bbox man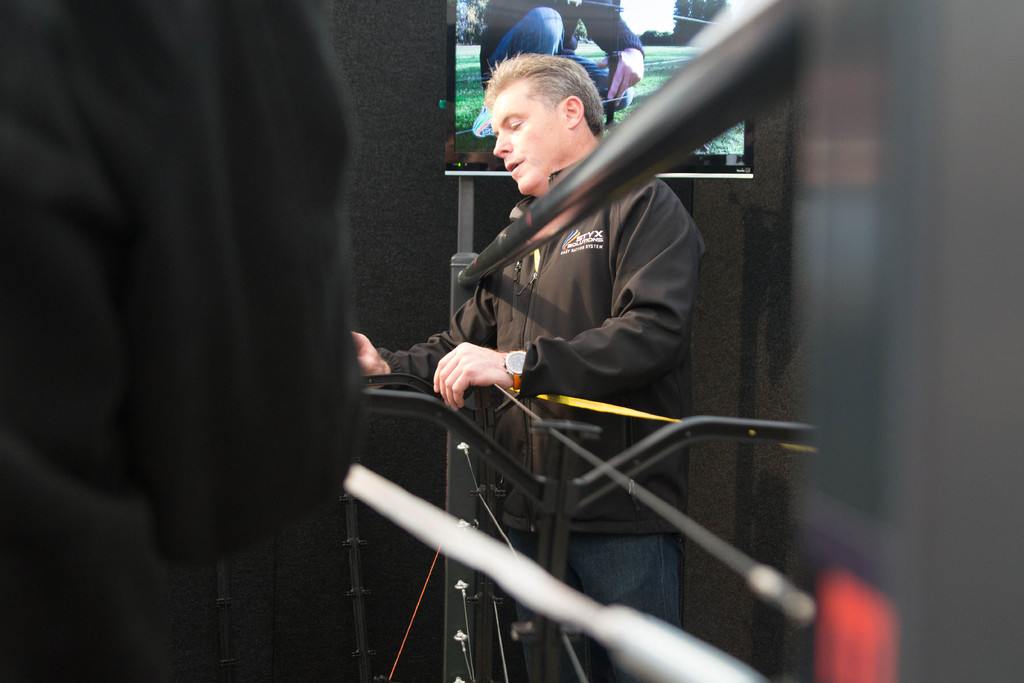
detection(353, 52, 707, 682)
